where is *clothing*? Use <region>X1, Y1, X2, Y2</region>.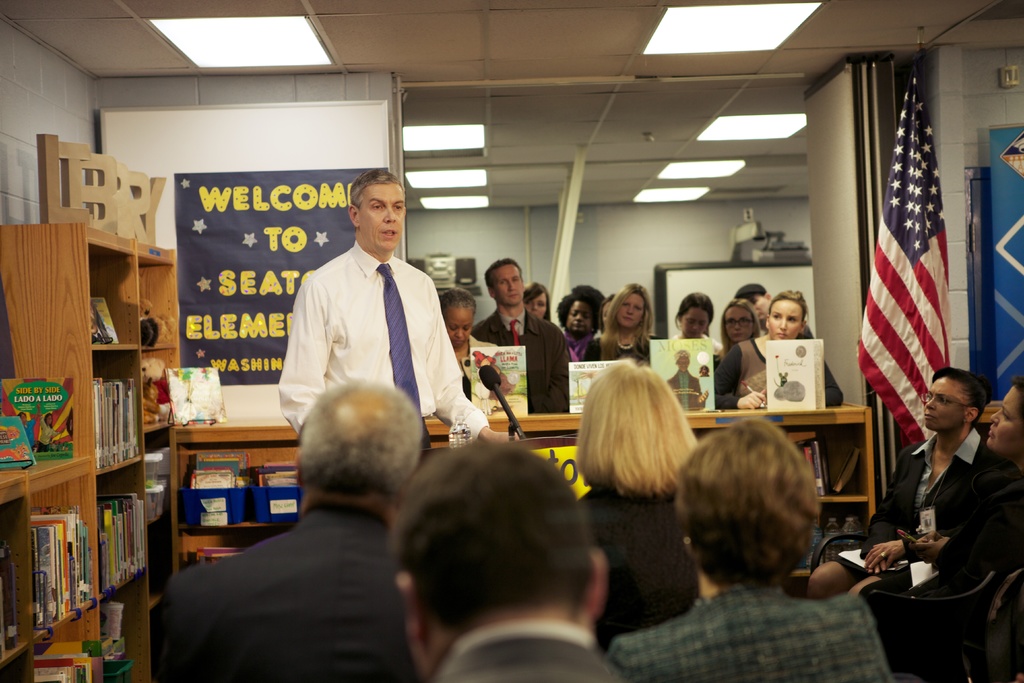
<region>149, 493, 419, 682</region>.
